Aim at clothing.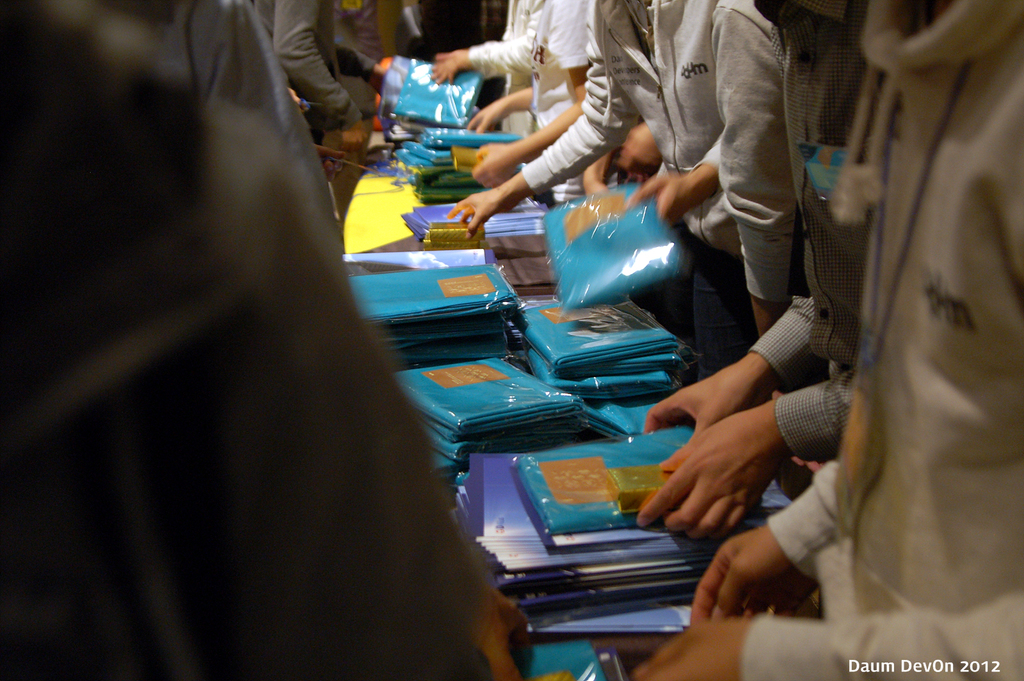
Aimed at region(481, 3, 591, 145).
